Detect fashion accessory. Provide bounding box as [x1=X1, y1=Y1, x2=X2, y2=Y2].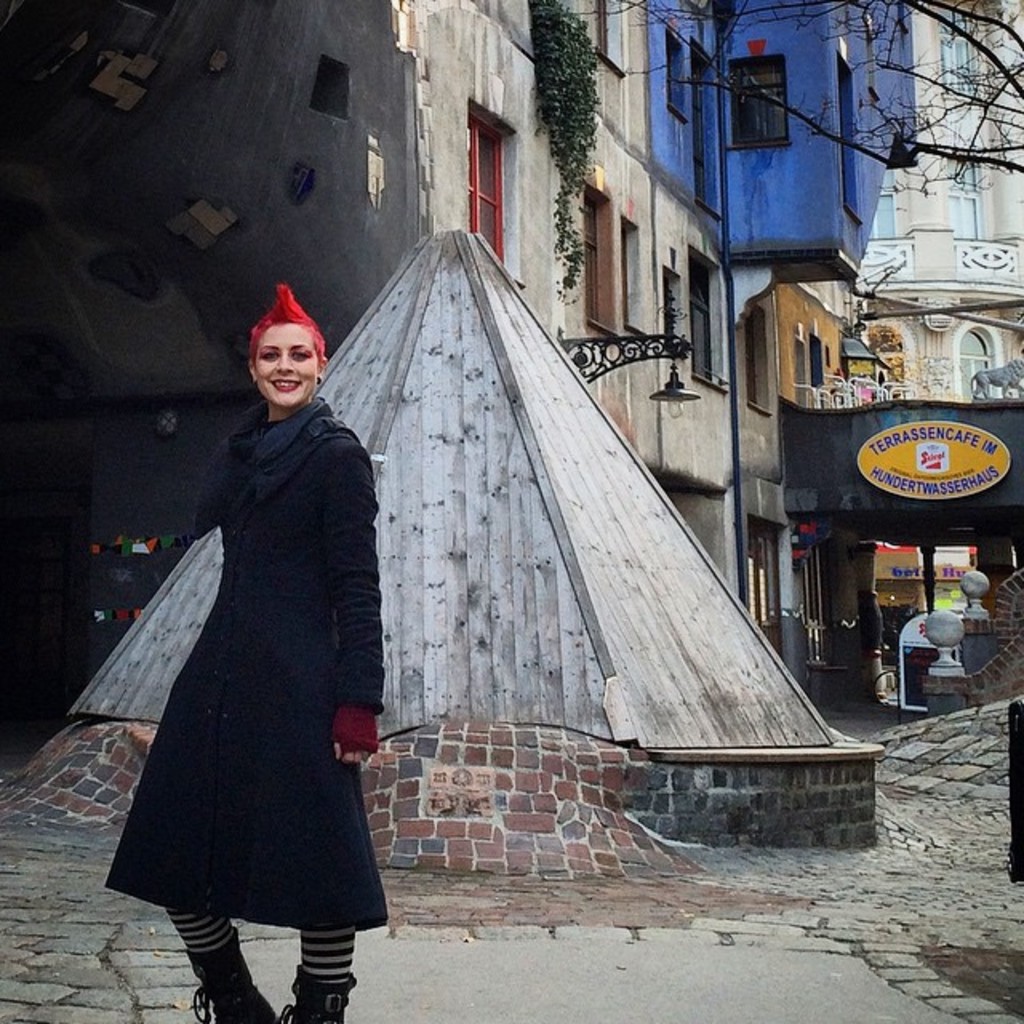
[x1=186, y1=928, x2=277, y2=1022].
